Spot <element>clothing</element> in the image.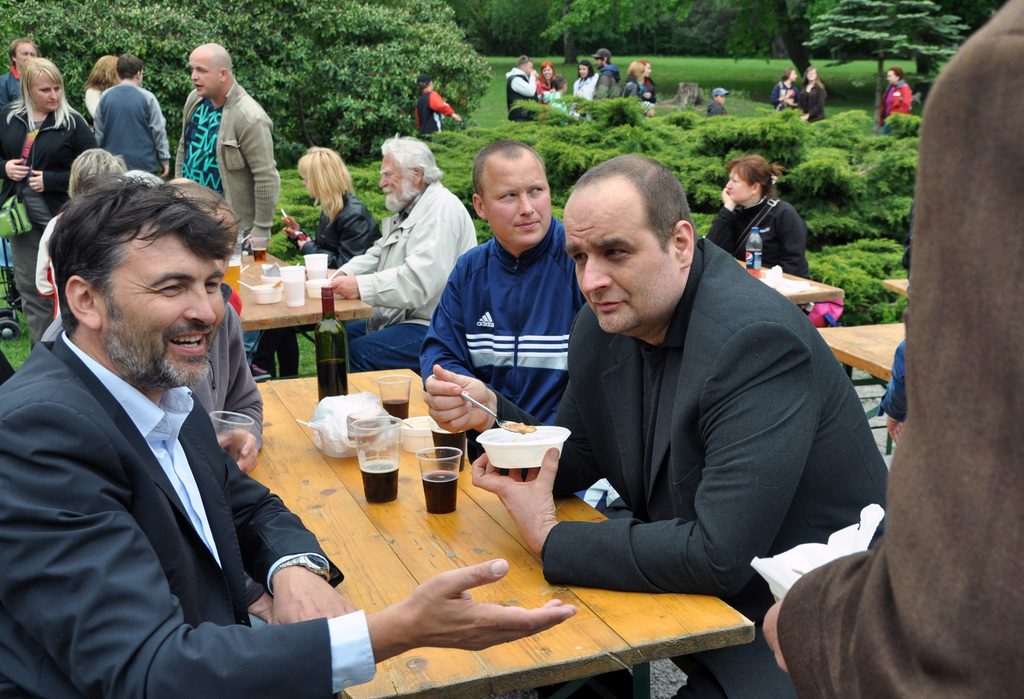
<element>clothing</element> found at <region>805, 82, 825, 121</region>.
